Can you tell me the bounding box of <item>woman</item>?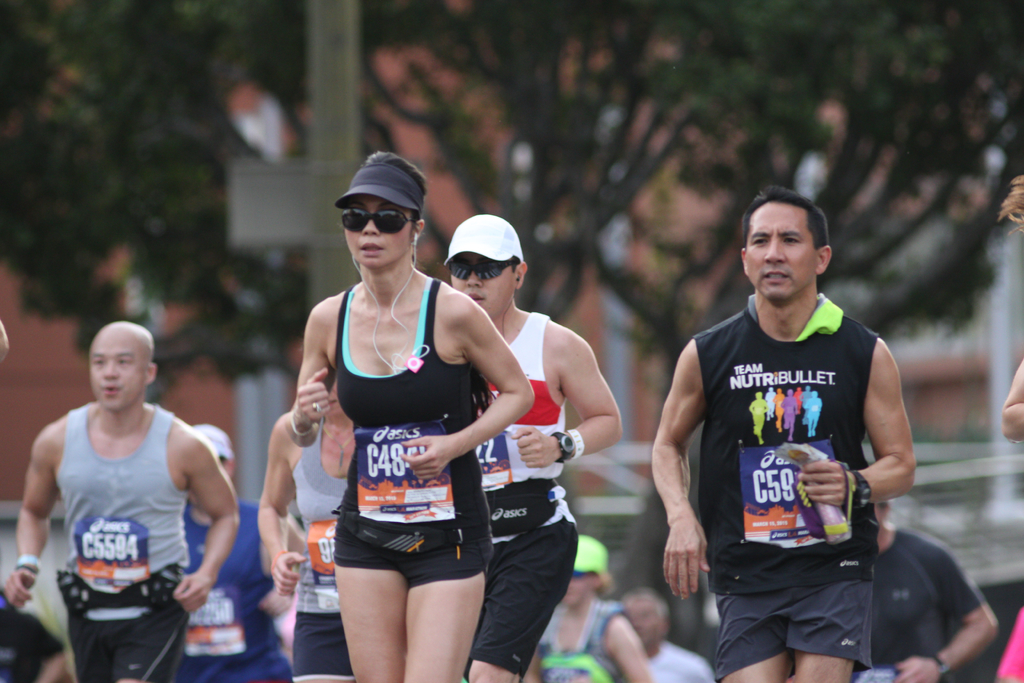
box=[292, 197, 526, 682].
